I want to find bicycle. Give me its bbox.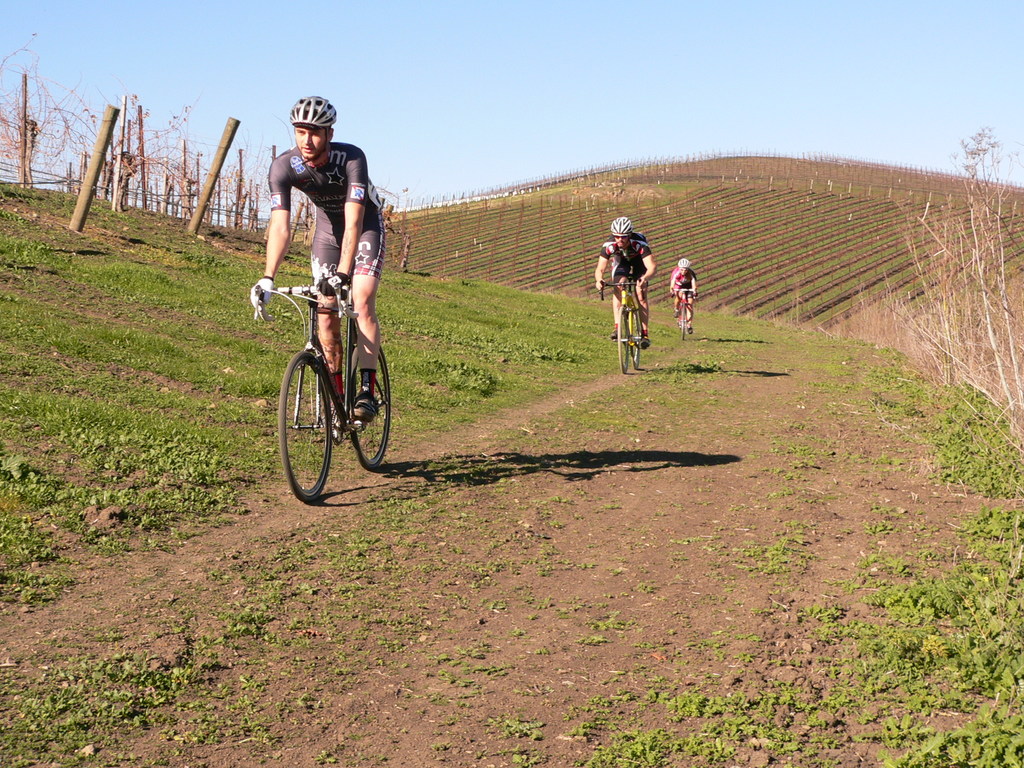
(670, 288, 700, 340).
